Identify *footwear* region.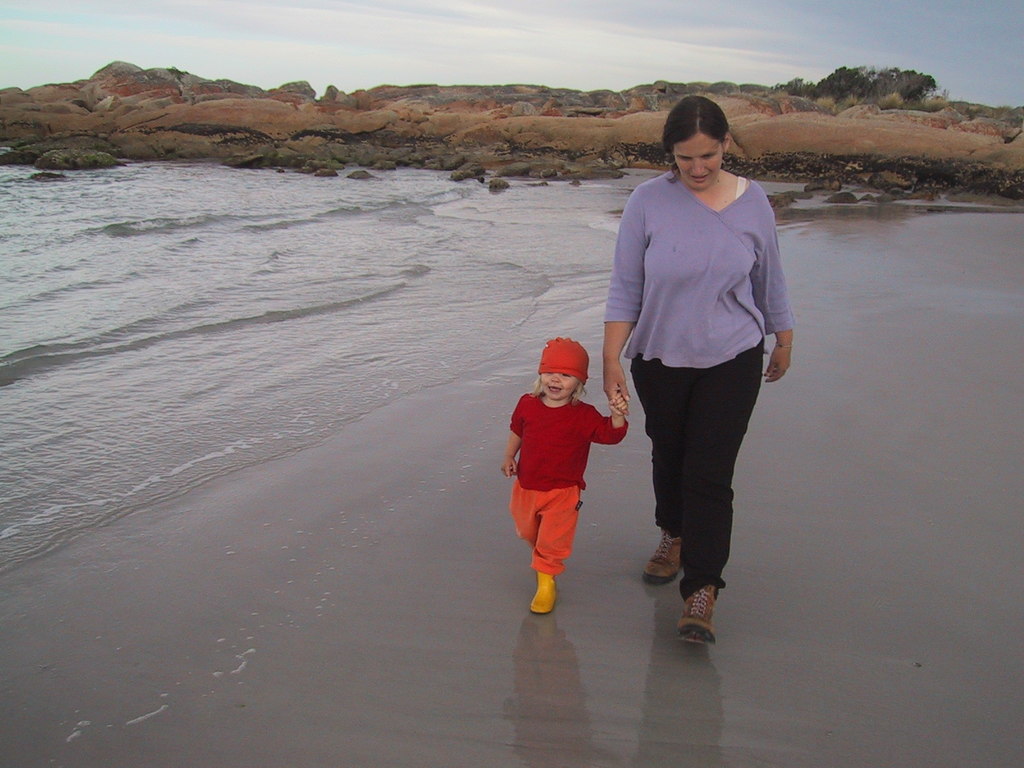
Region: locate(666, 574, 734, 653).
